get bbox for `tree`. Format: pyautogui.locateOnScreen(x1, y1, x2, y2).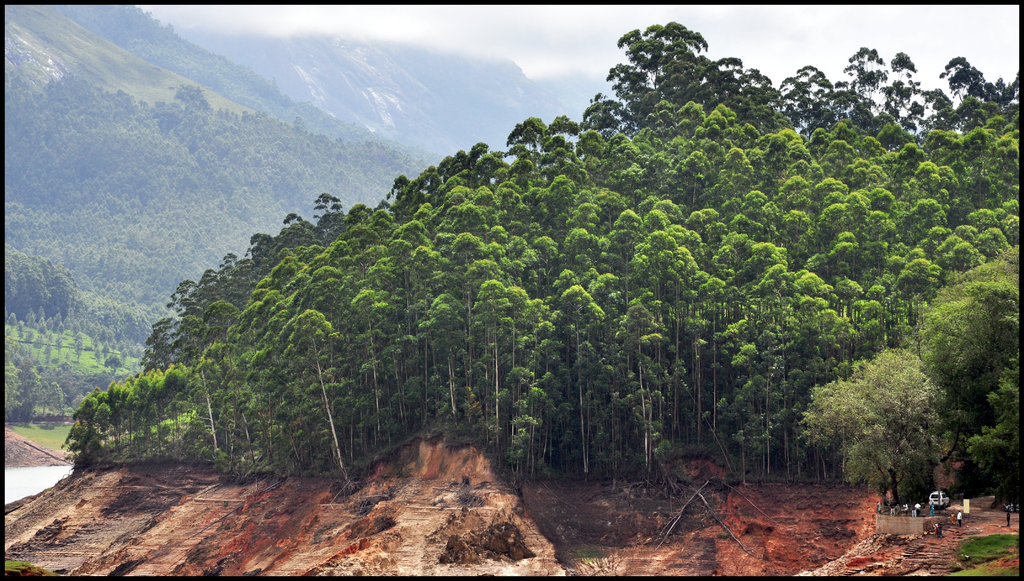
pyautogui.locateOnScreen(797, 345, 945, 504).
